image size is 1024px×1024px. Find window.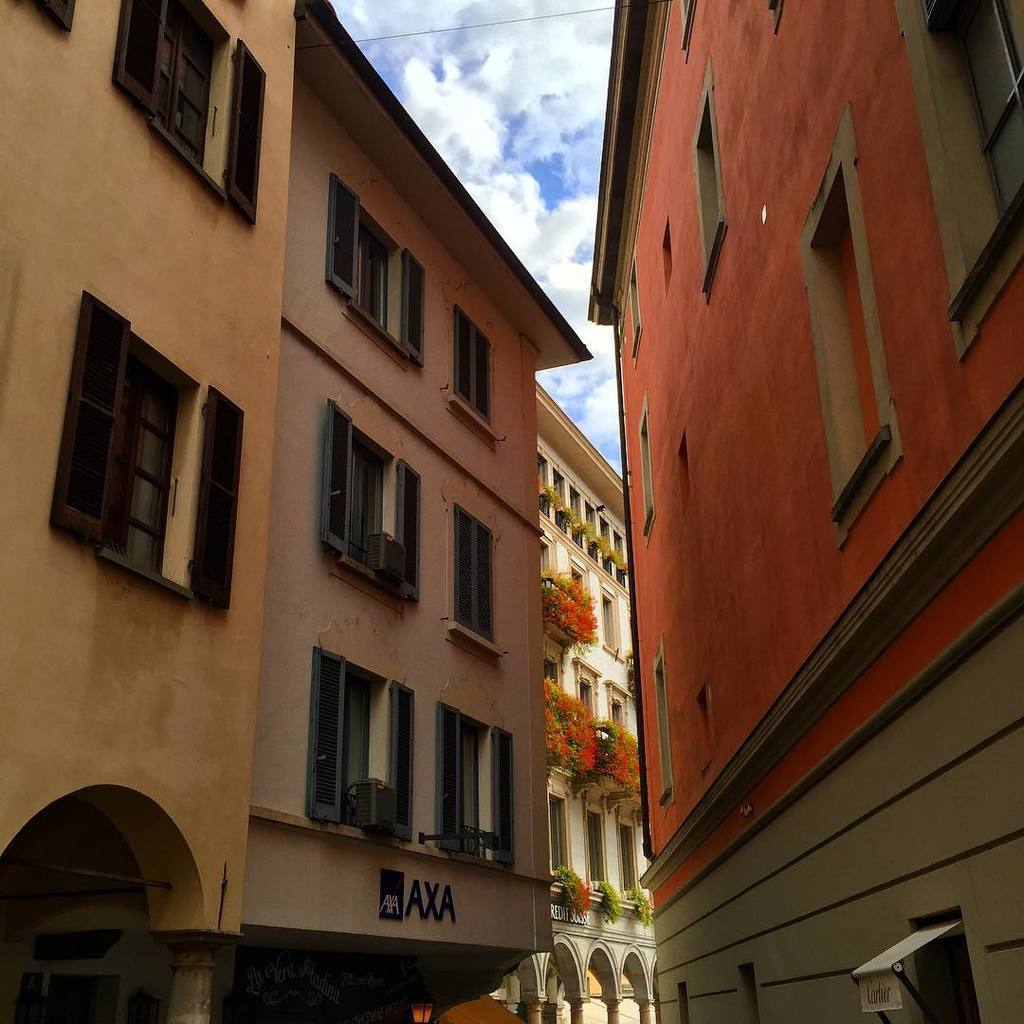
bbox(1, 0, 86, 38).
